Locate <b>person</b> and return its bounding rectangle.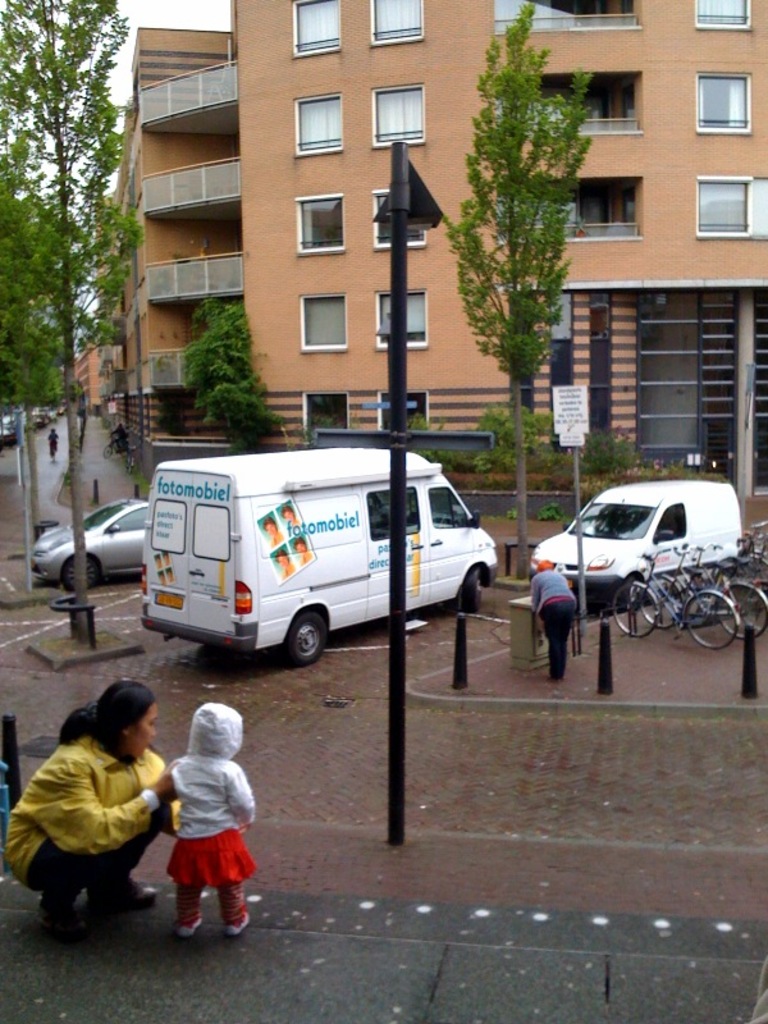
<region>0, 681, 172, 933</region>.
